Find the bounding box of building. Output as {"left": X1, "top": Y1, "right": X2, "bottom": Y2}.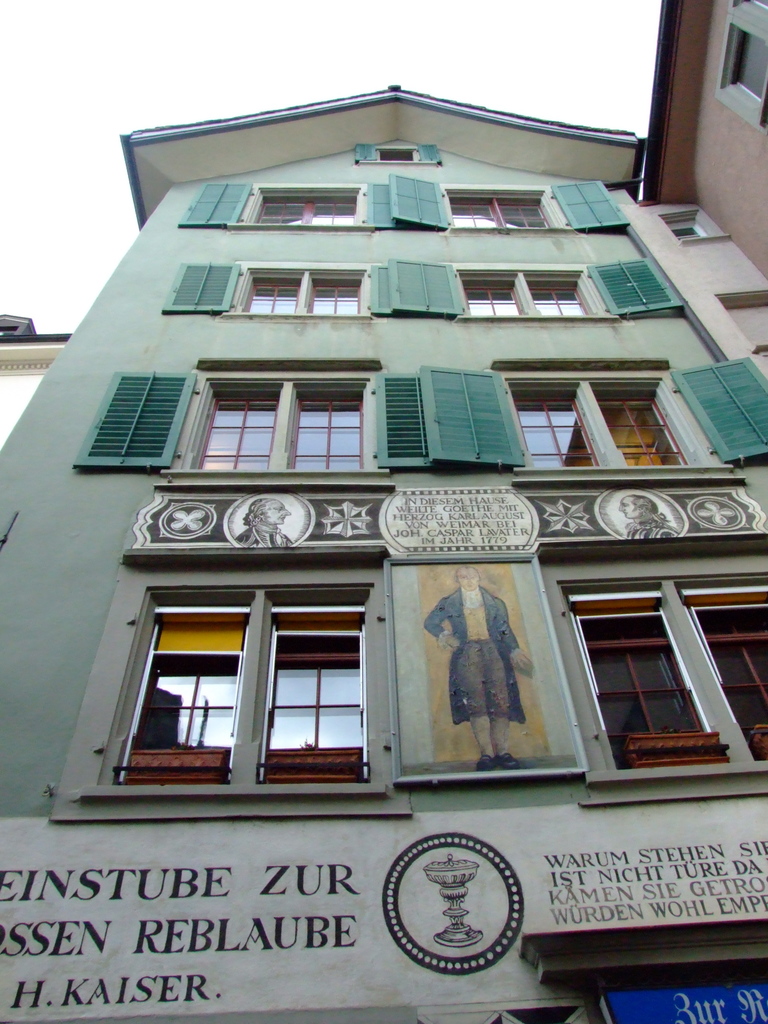
{"left": 0, "top": 76, "right": 767, "bottom": 1023}.
